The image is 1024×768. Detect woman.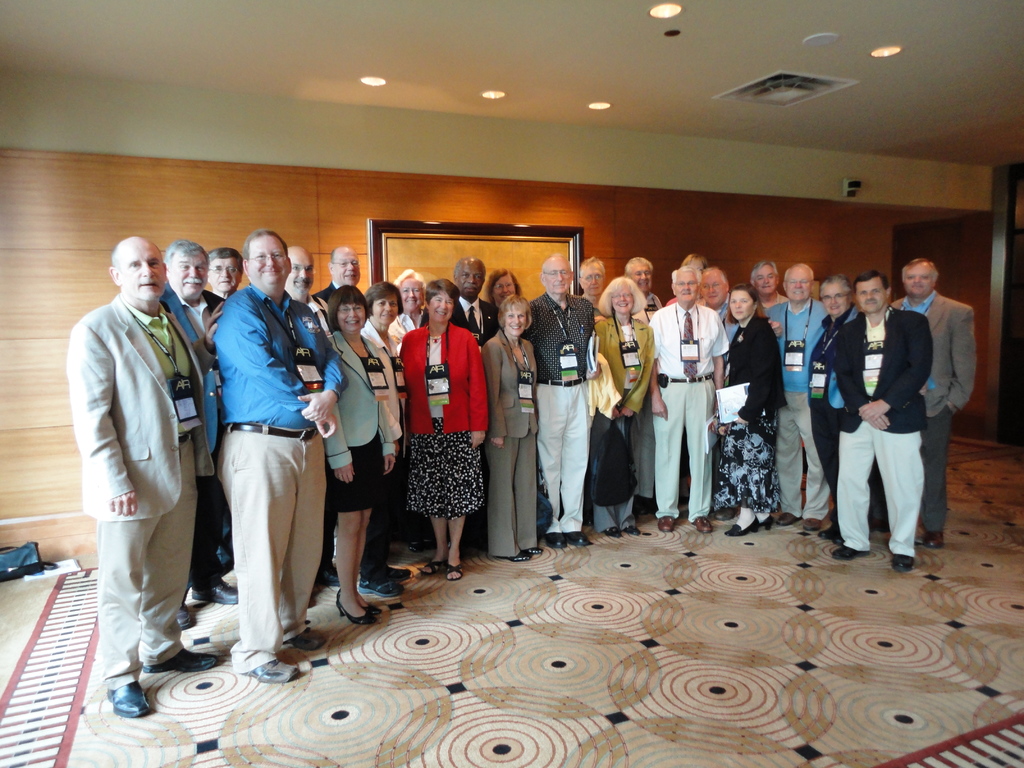
Detection: (484, 268, 525, 317).
